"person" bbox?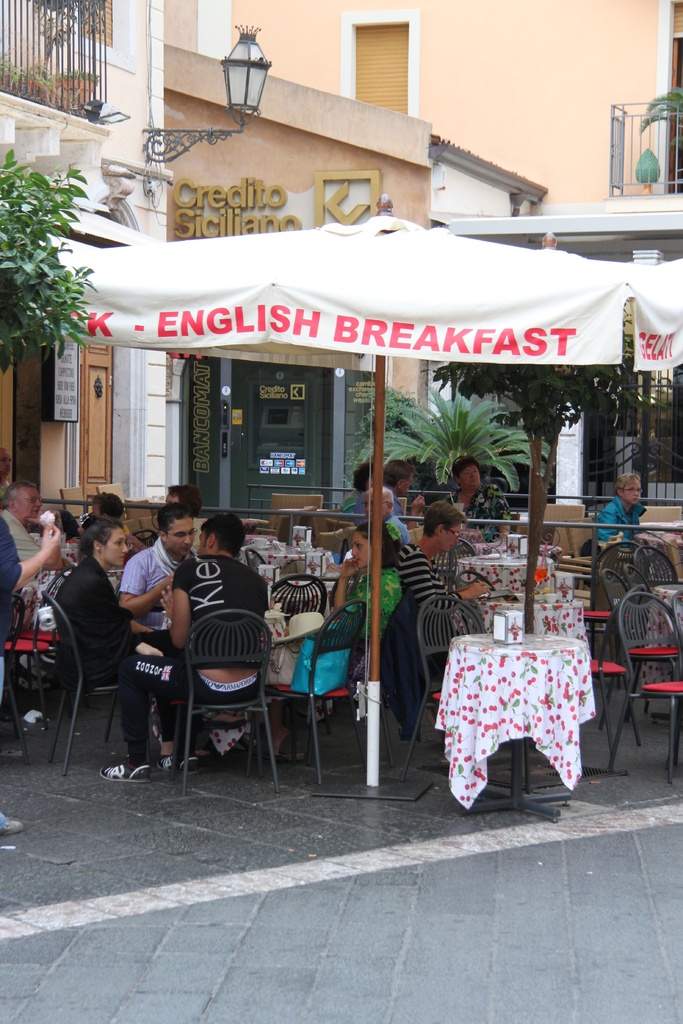
locate(99, 511, 267, 781)
